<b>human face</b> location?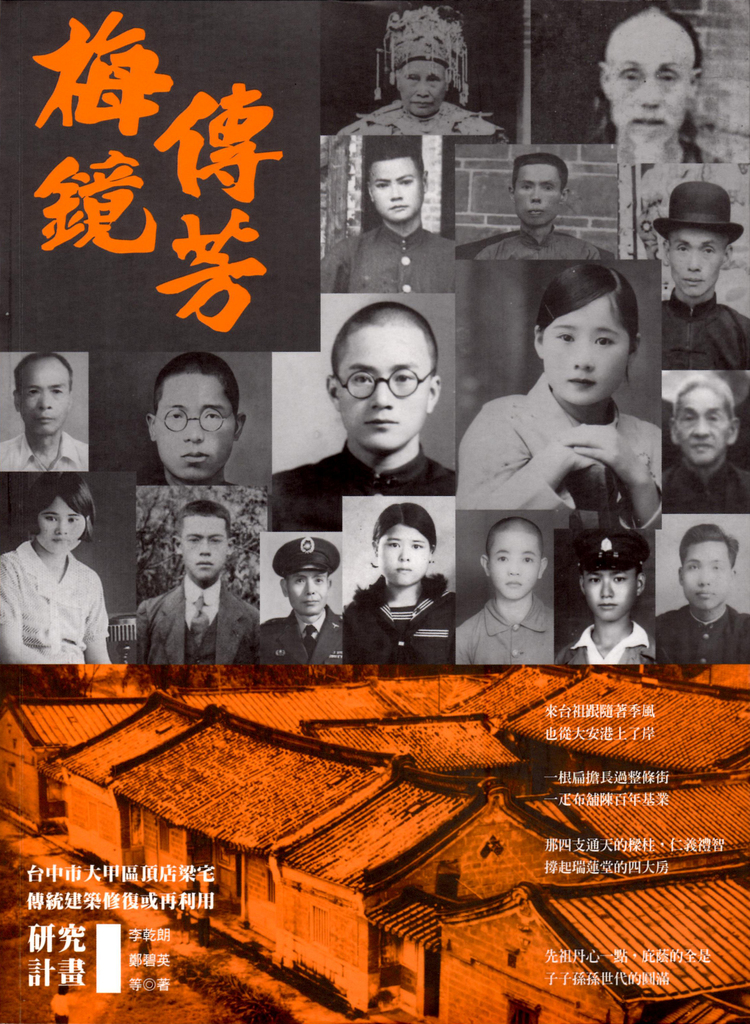
crop(378, 522, 432, 587)
